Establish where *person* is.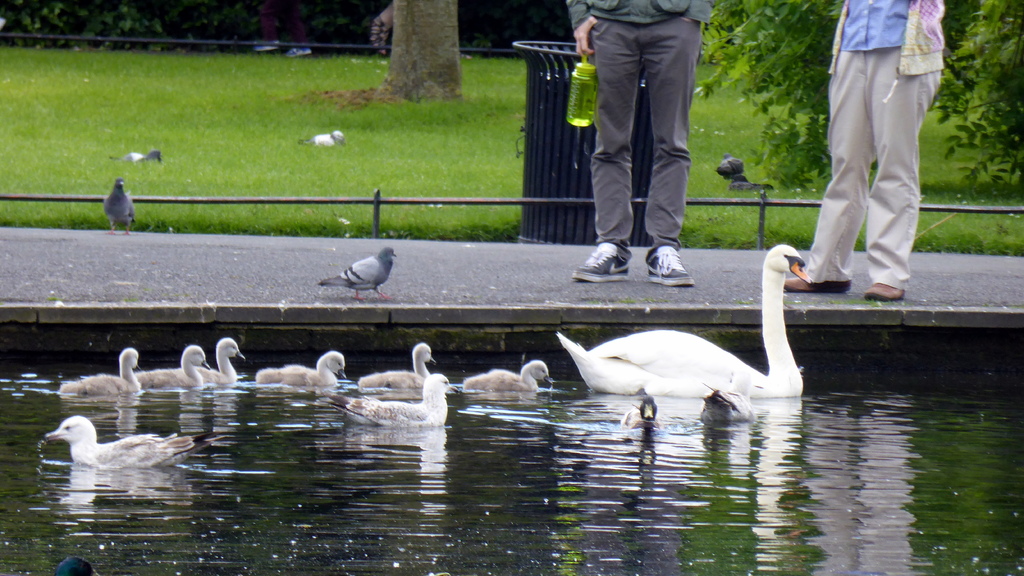
Established at 561/0/725/284.
